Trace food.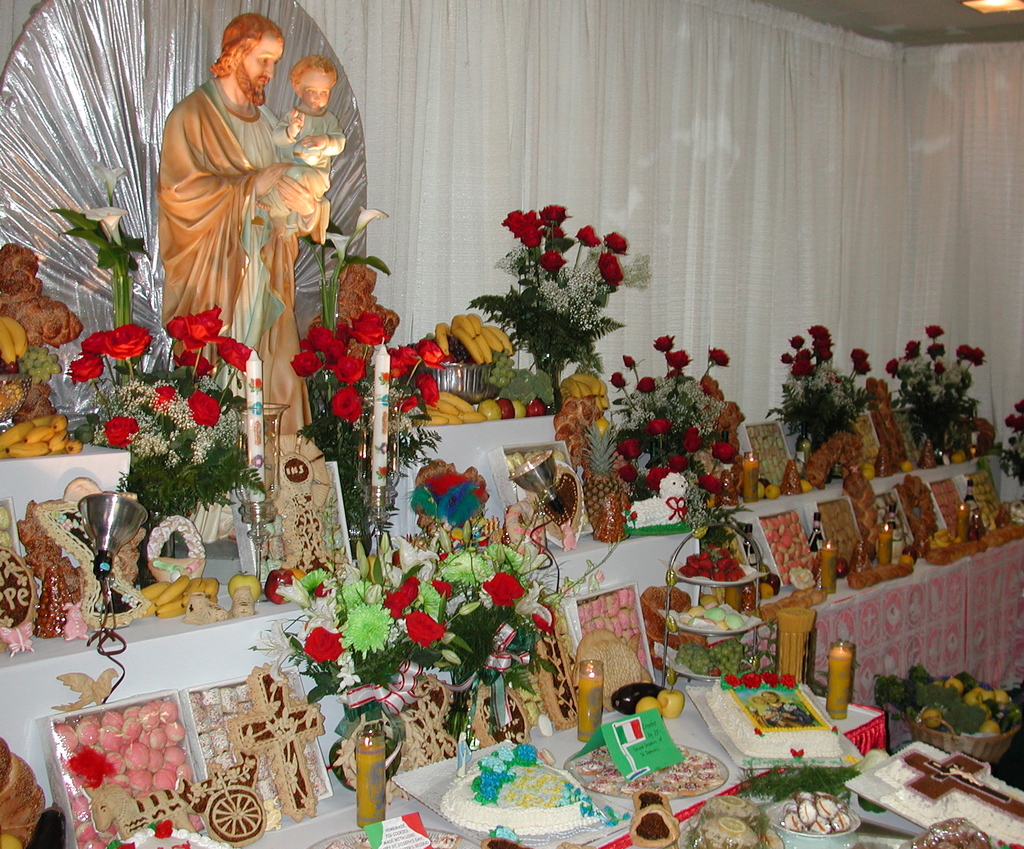
Traced to Rect(510, 398, 526, 417).
